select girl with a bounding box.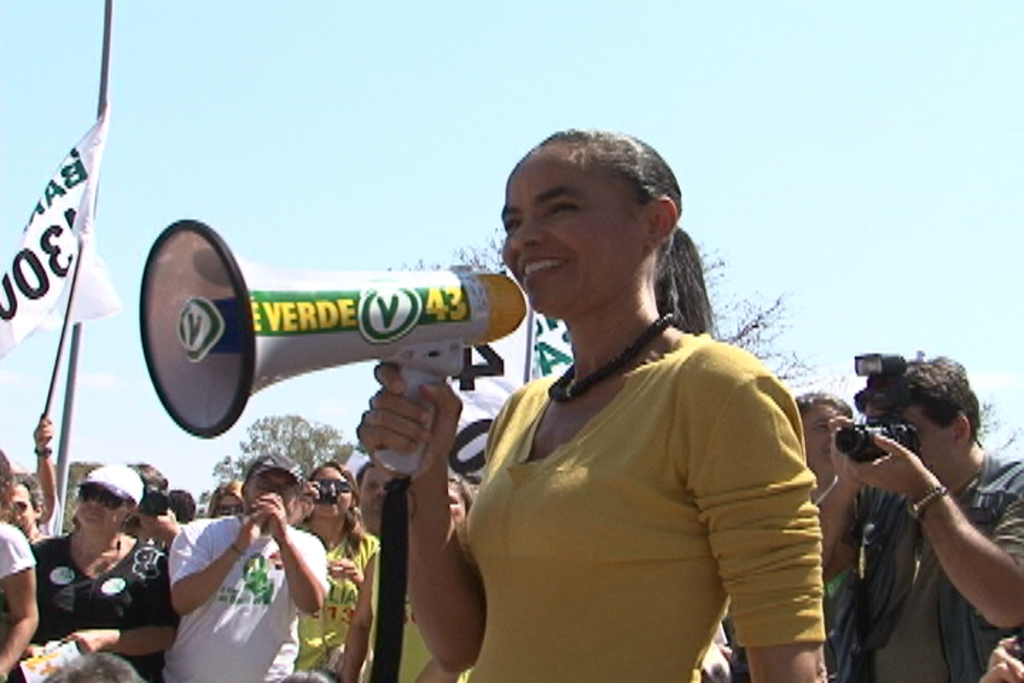
box(356, 134, 825, 682).
